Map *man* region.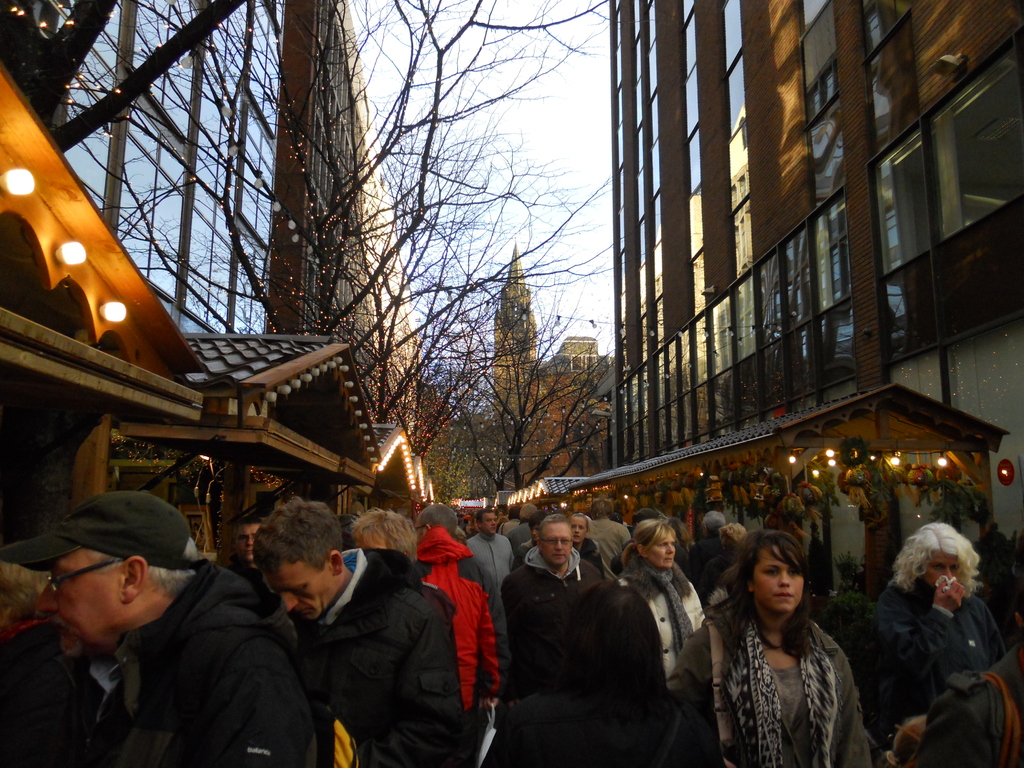
Mapped to (0,486,311,767).
